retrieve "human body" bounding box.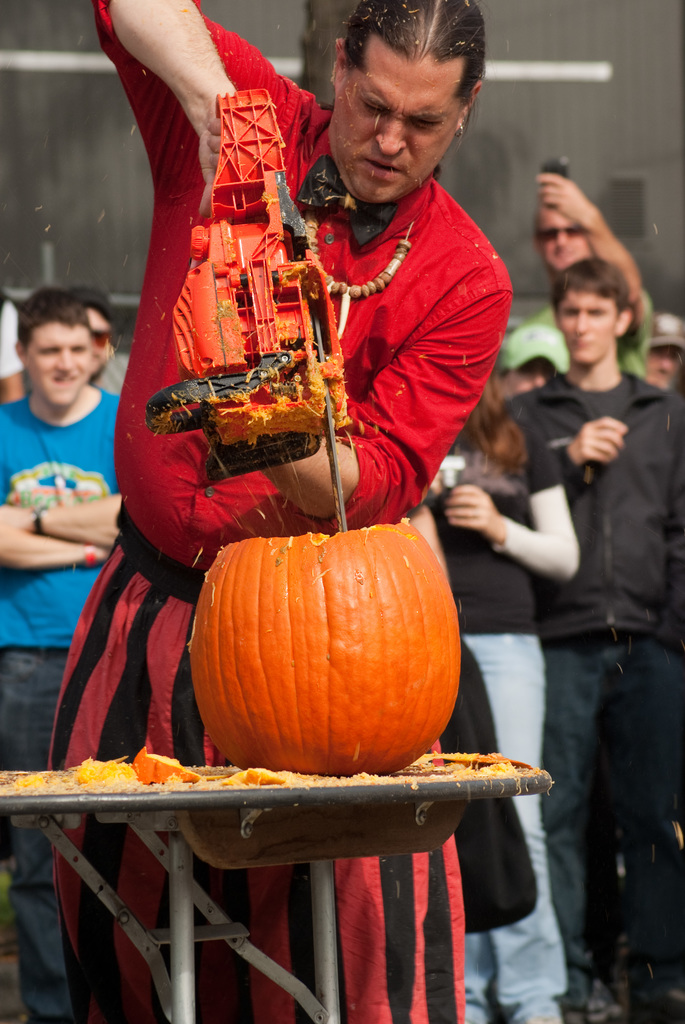
Bounding box: bbox=[519, 355, 684, 1023].
